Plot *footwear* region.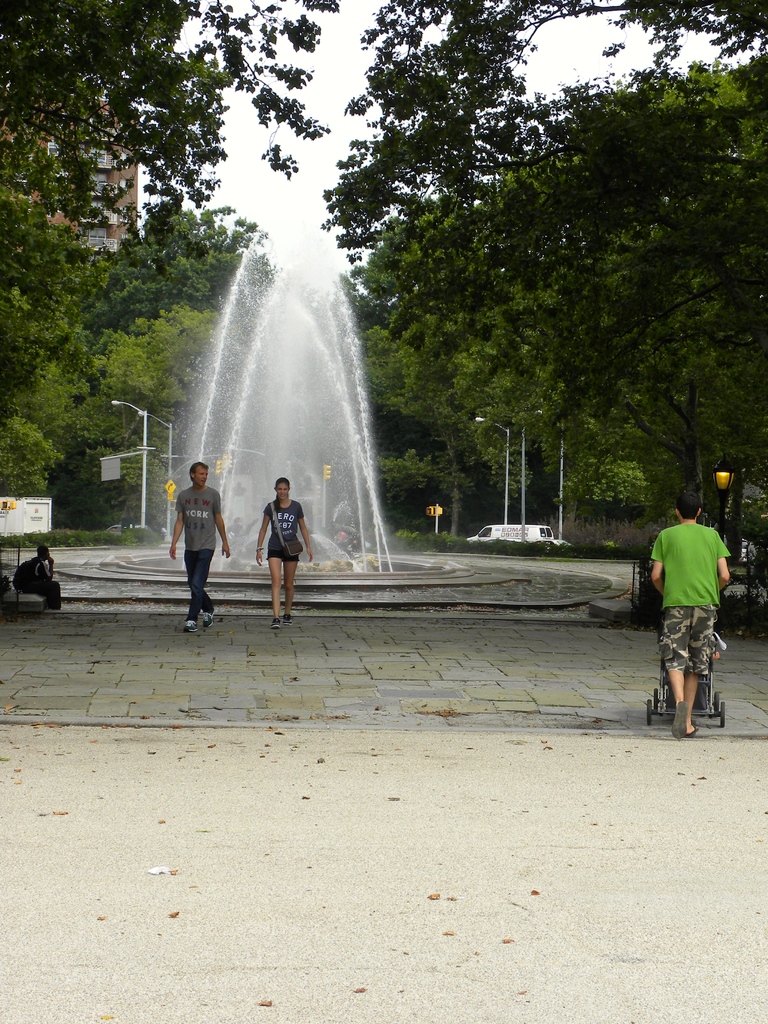
Plotted at (672,700,688,737).
